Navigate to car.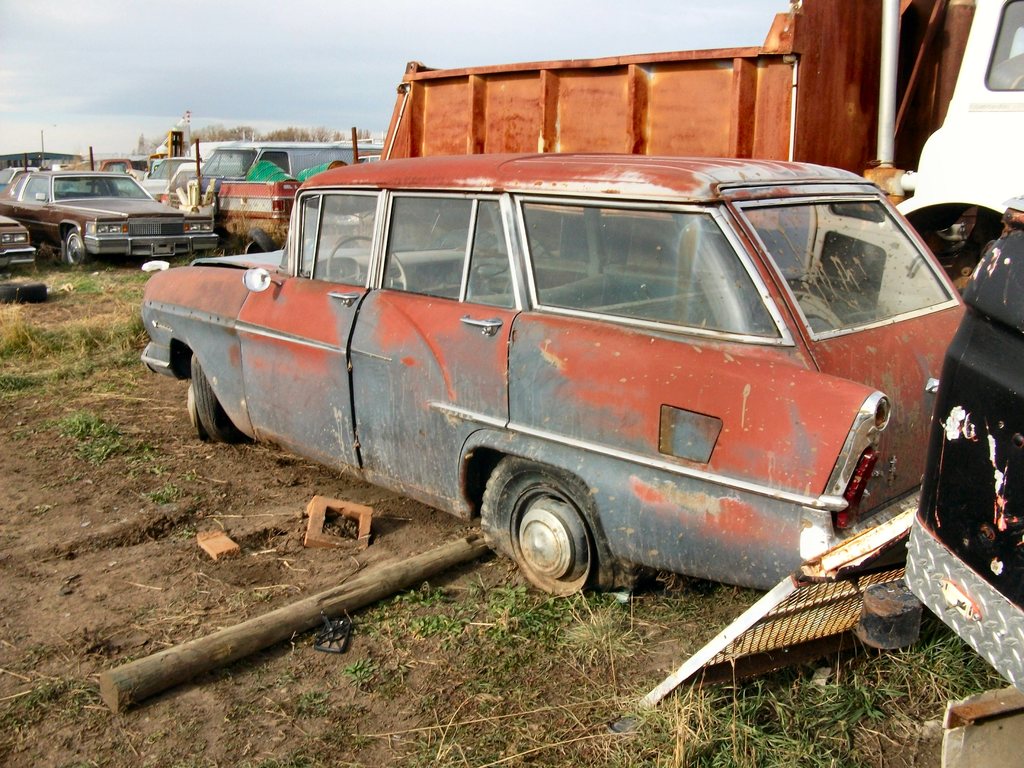
Navigation target: pyautogui.locateOnScreen(0, 218, 34, 262).
